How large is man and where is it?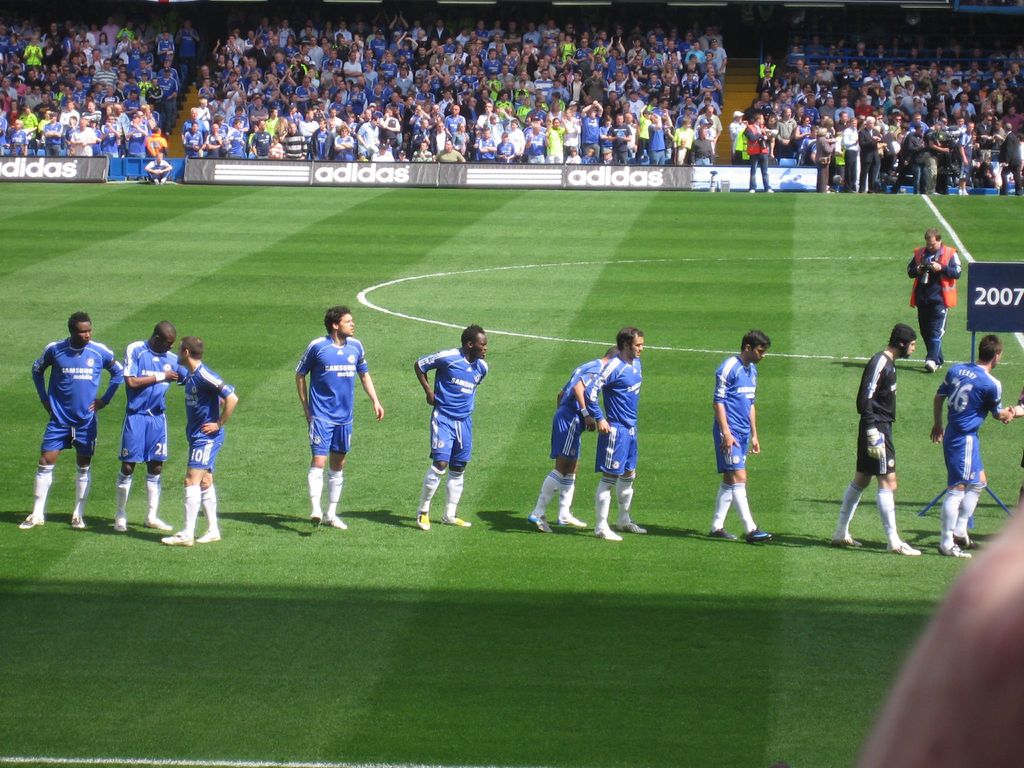
Bounding box: 144, 335, 233, 549.
